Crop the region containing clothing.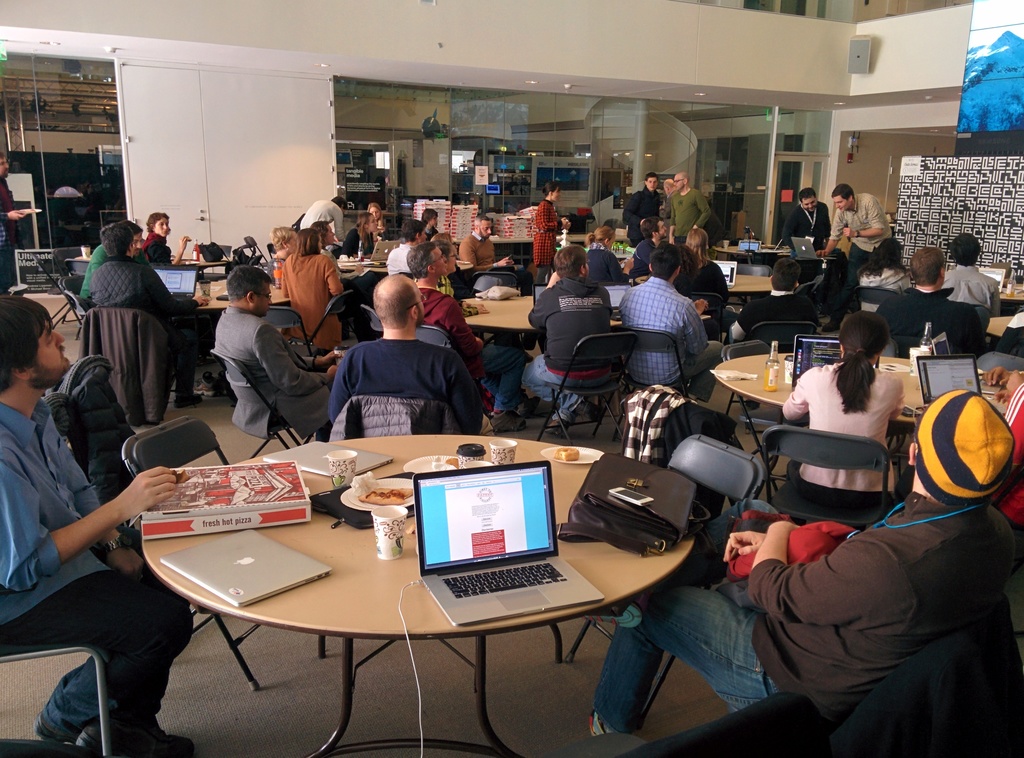
Crop region: detection(621, 378, 671, 474).
